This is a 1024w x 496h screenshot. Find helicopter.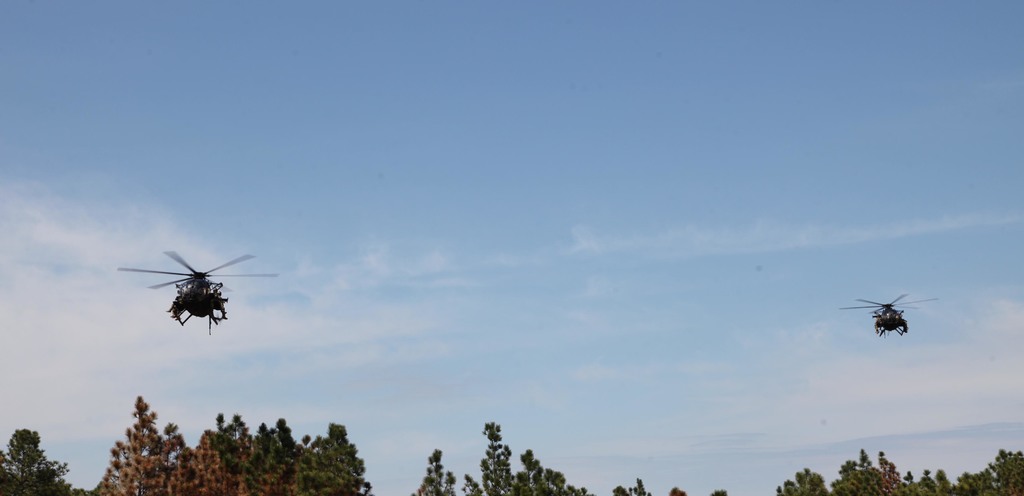
Bounding box: region(838, 292, 938, 338).
